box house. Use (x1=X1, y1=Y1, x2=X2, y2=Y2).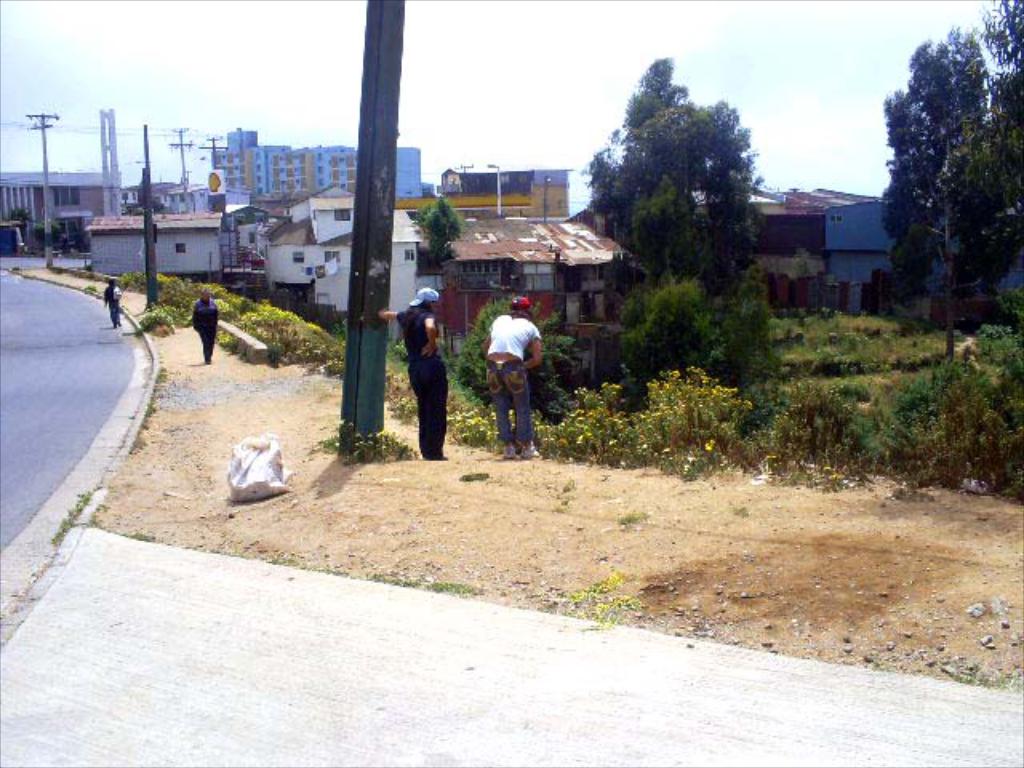
(x1=0, y1=170, x2=112, y2=254).
